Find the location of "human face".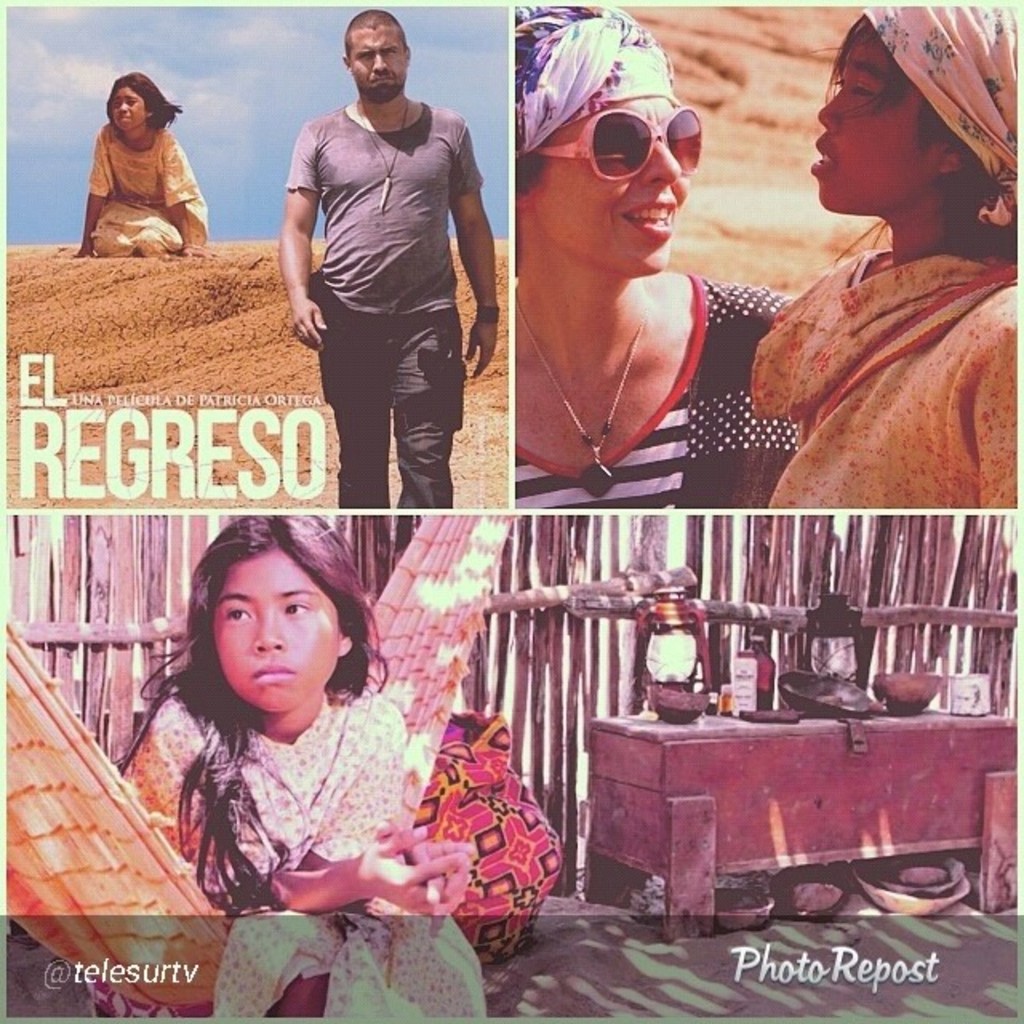
Location: (350,26,406,96).
